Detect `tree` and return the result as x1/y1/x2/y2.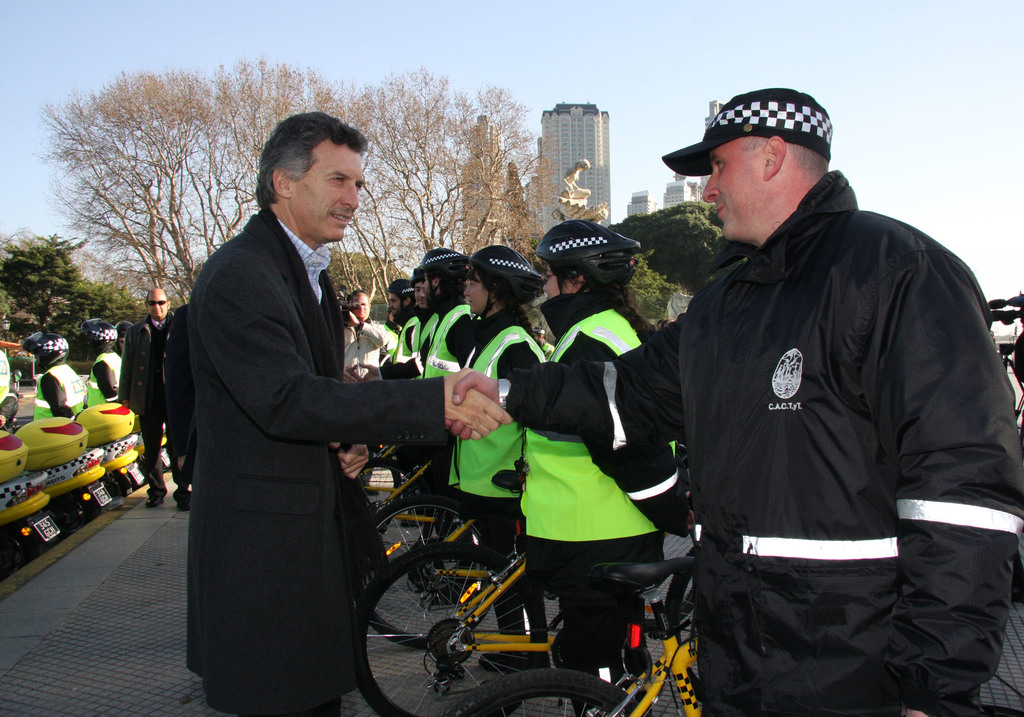
47/61/282/358.
